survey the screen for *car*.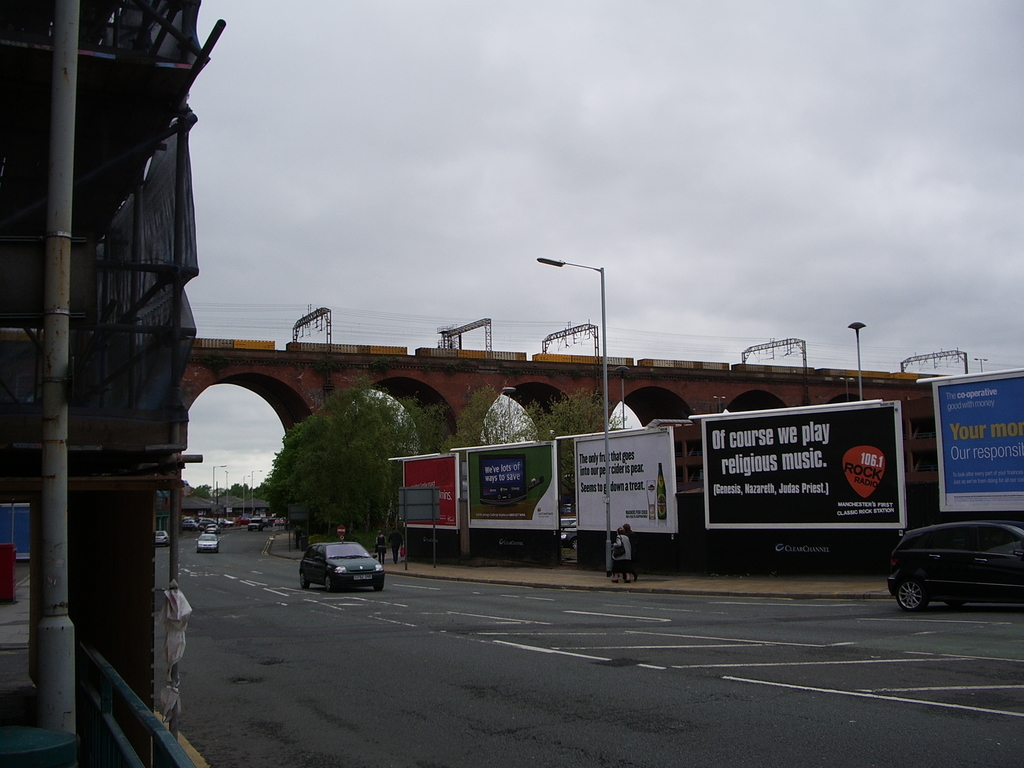
Survey found: <region>154, 529, 169, 547</region>.
